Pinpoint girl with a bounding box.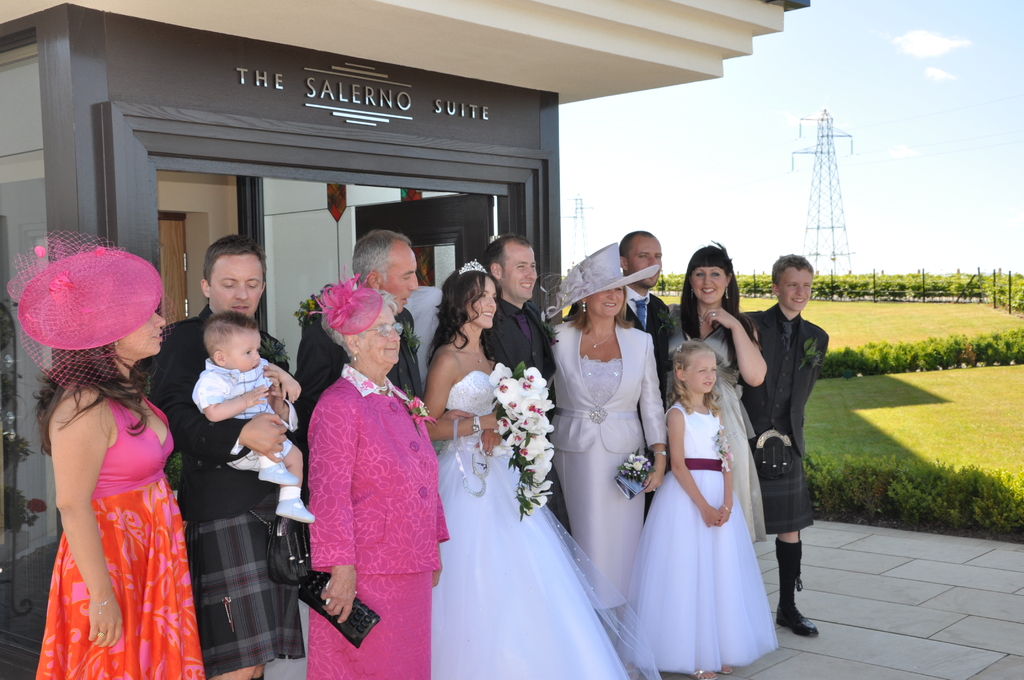
<region>616, 332, 778, 679</region>.
